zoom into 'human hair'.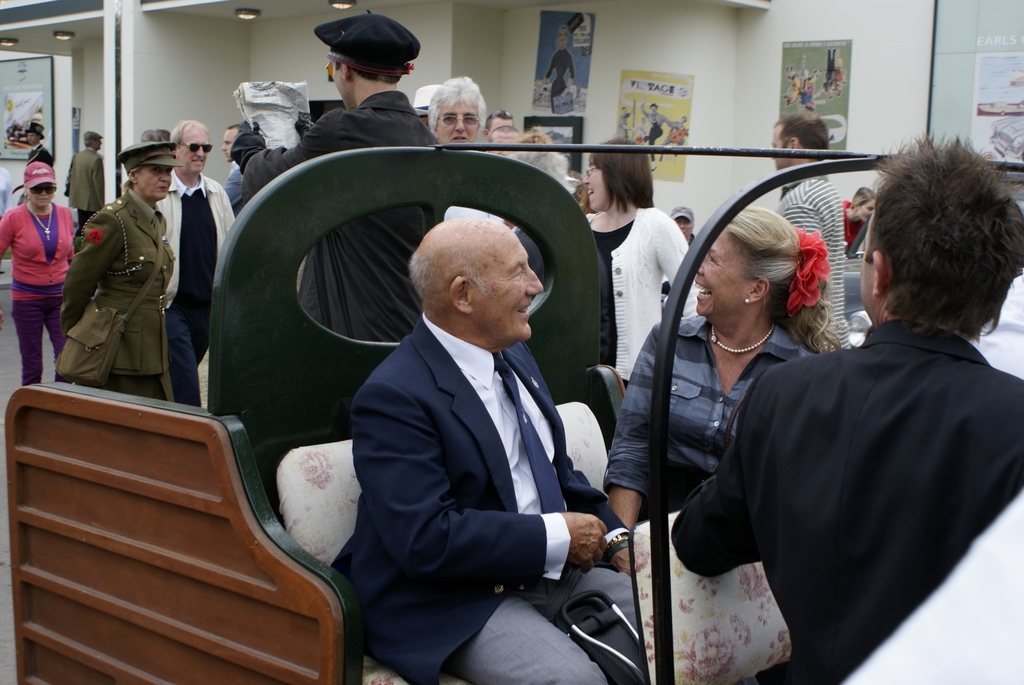
Zoom target: Rect(228, 122, 251, 134).
